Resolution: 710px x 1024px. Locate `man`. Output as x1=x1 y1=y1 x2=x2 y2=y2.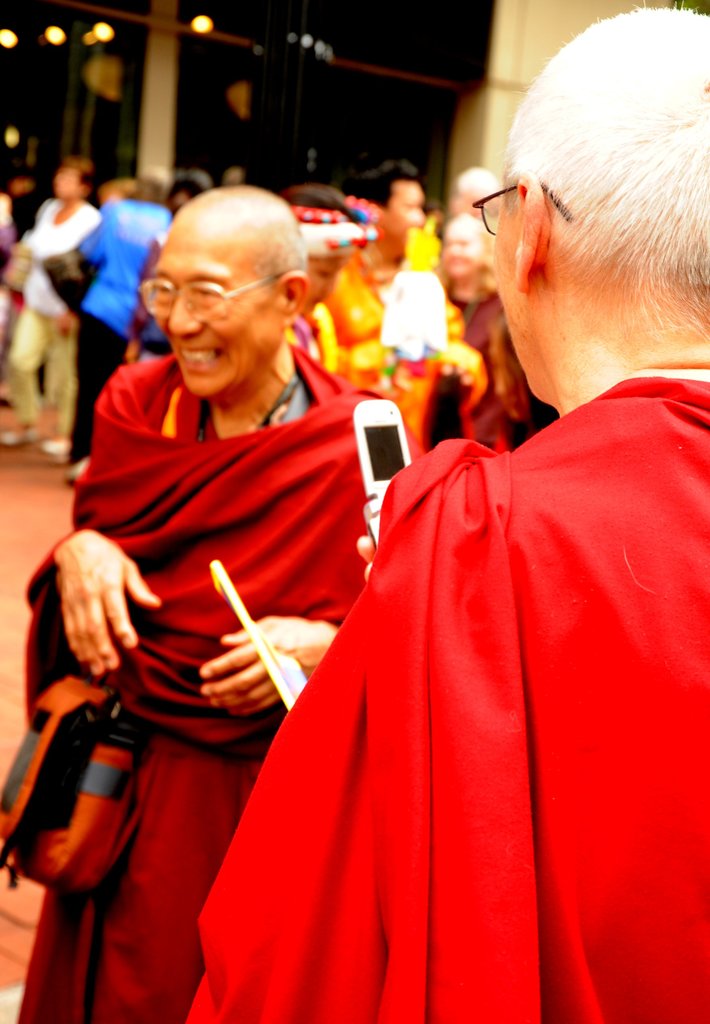
x1=49 y1=182 x2=394 y2=958.
